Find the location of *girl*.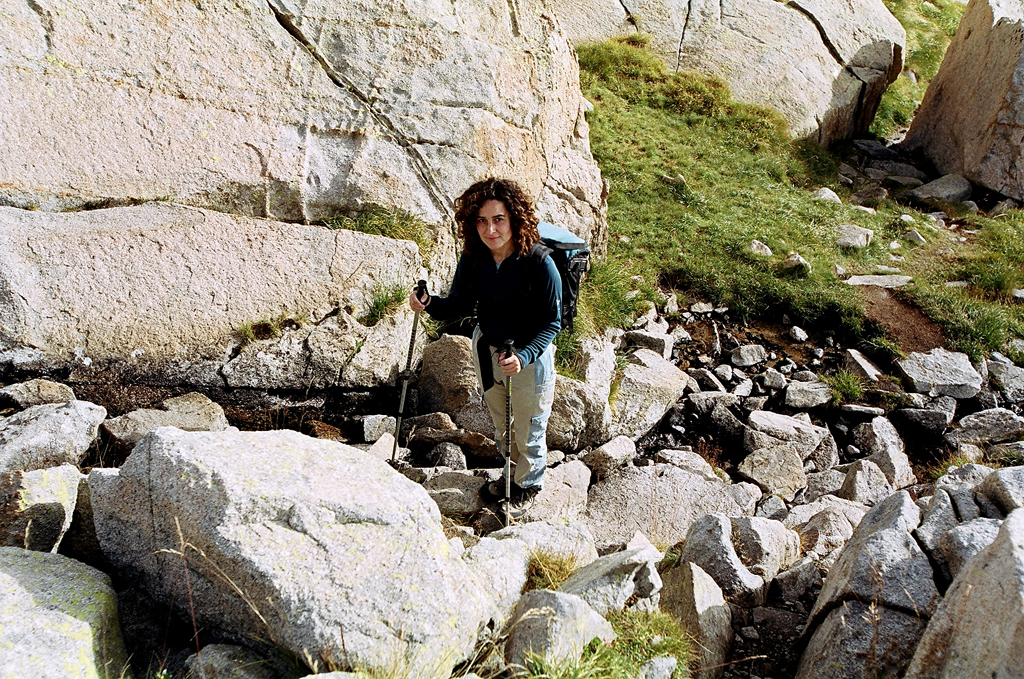
Location: left=410, top=177, right=565, bottom=504.
